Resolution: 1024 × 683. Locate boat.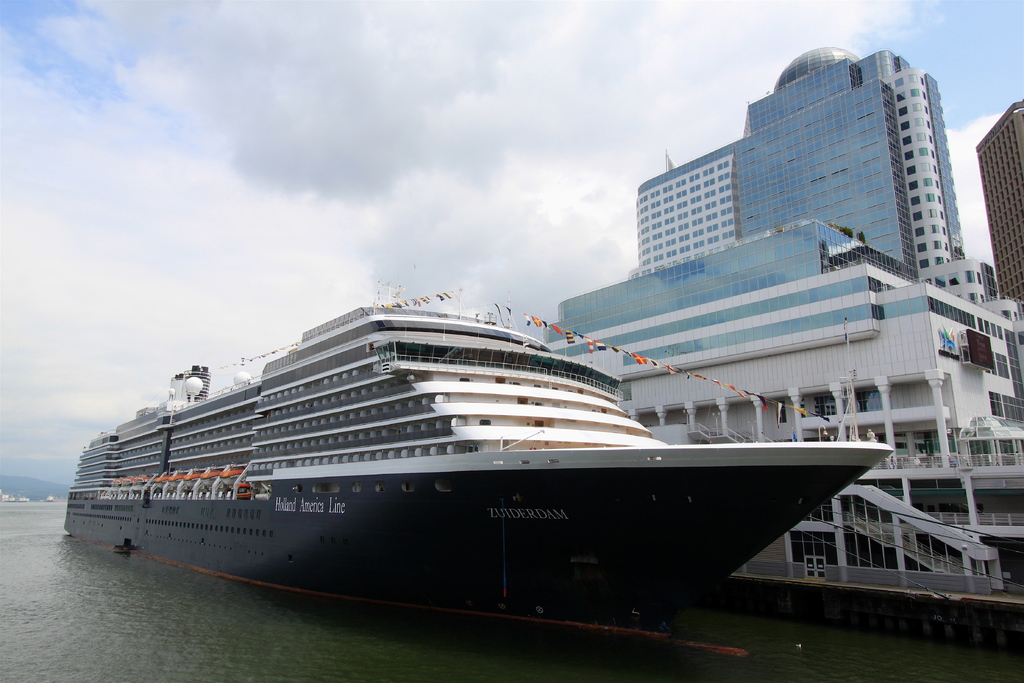
pyautogui.locateOnScreen(81, 242, 870, 611).
